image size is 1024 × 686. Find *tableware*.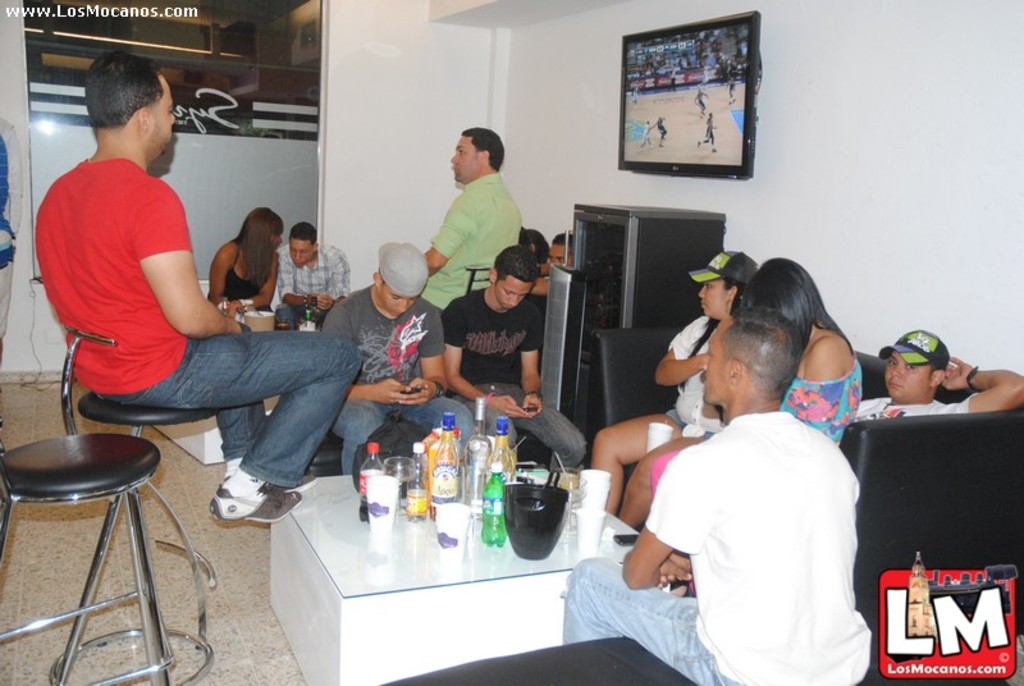
(left=369, top=476, right=401, bottom=539).
